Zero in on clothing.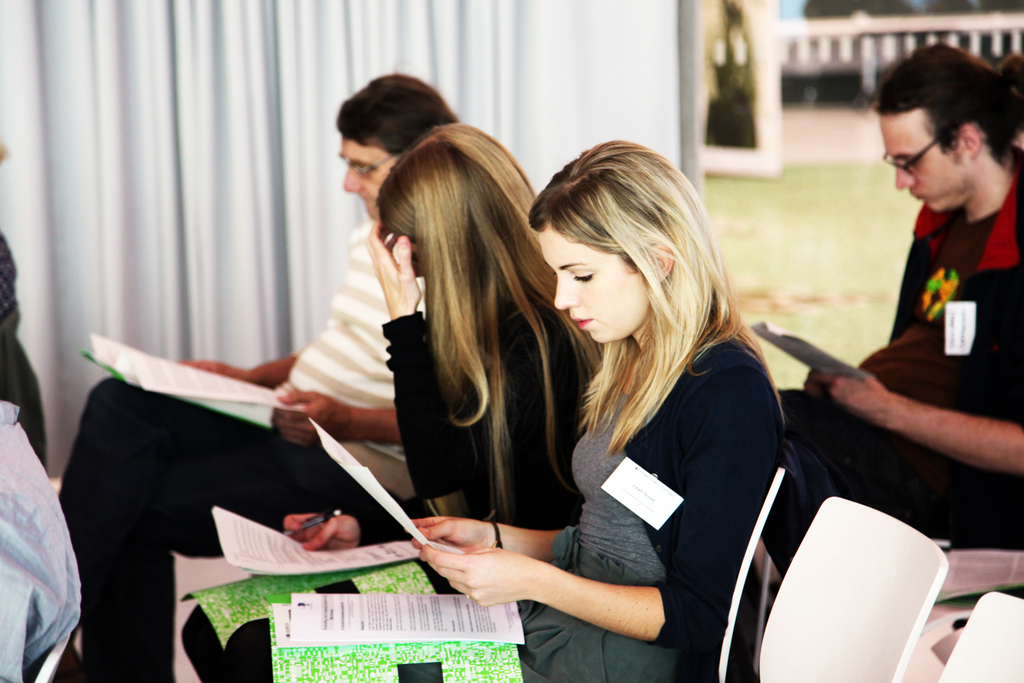
Zeroed in: 0, 399, 77, 682.
